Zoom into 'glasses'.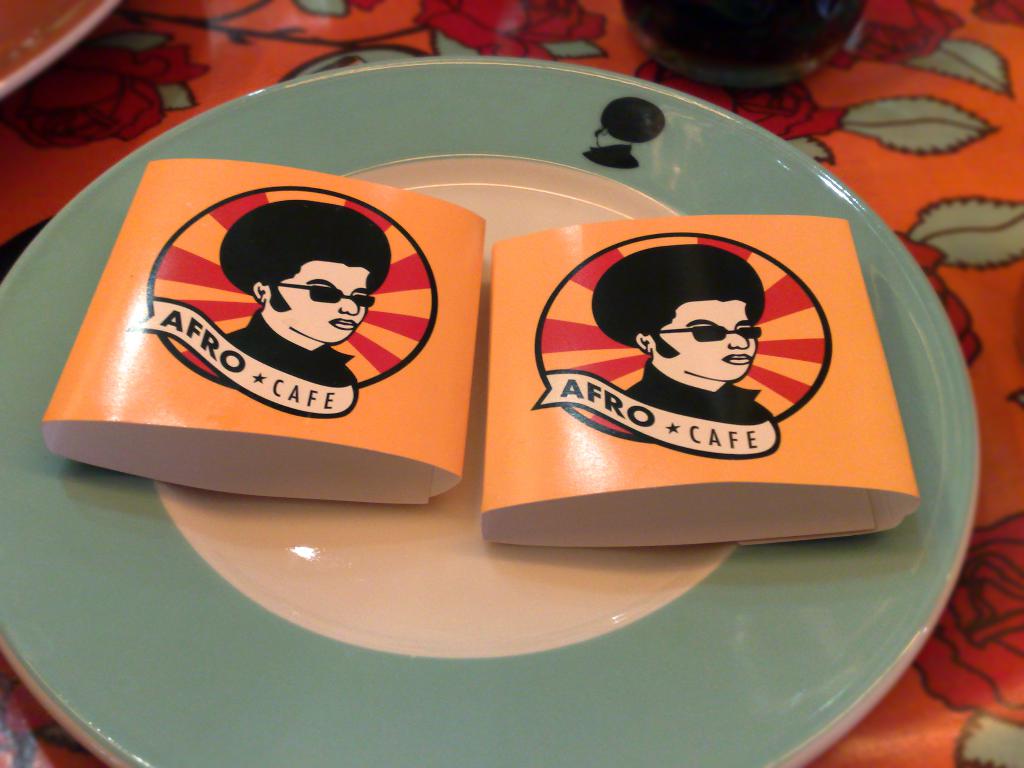
Zoom target: box=[276, 278, 375, 309].
